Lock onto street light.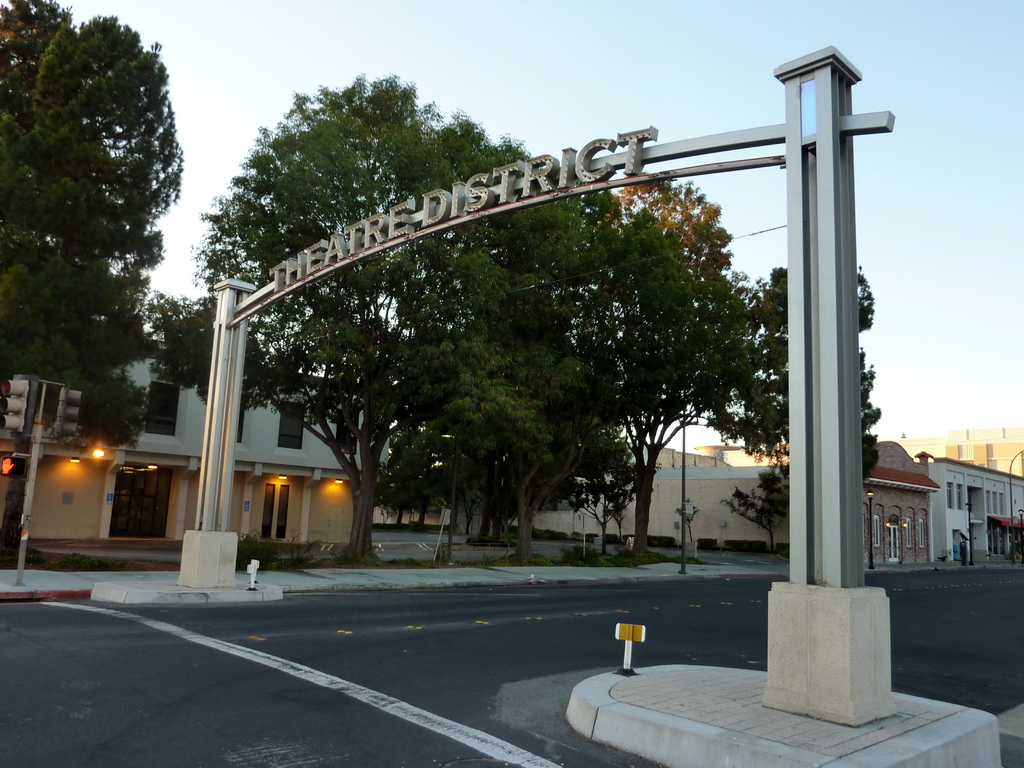
Locked: detection(1018, 504, 1023, 550).
